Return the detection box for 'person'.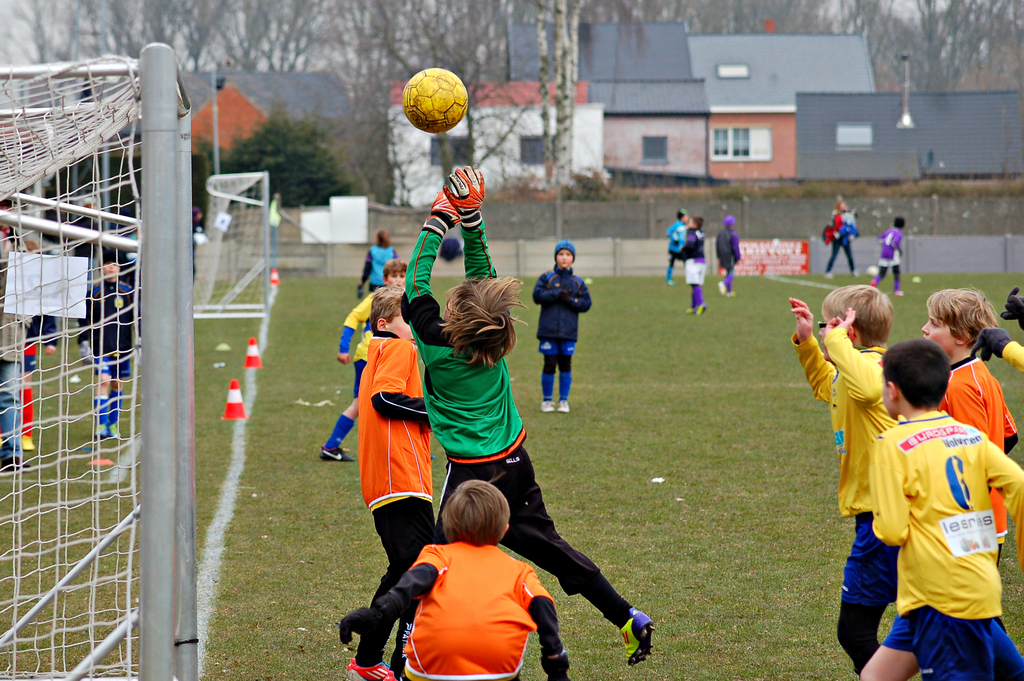
bbox=[401, 162, 648, 666].
